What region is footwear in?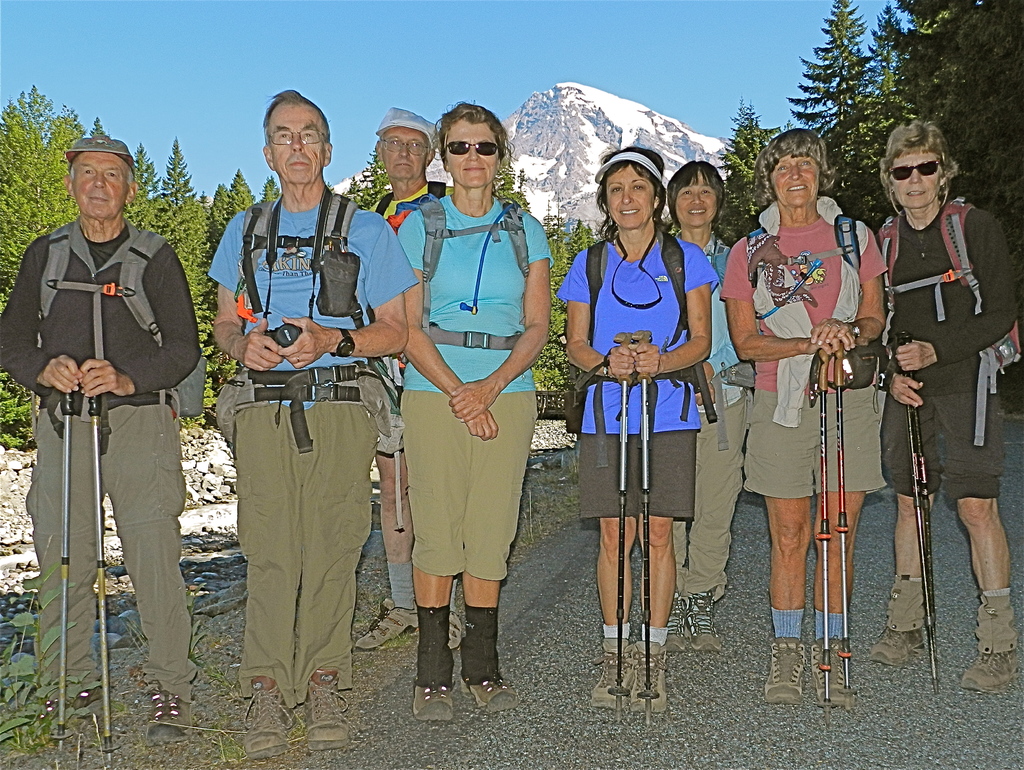
crop(689, 593, 721, 650).
